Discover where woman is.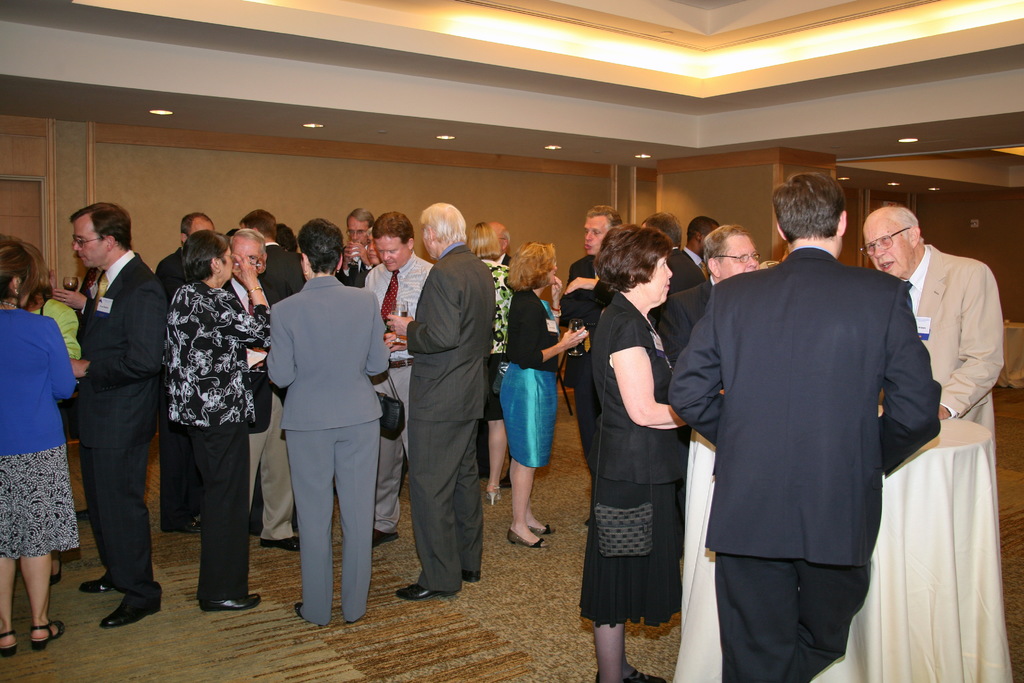
Discovered at locate(582, 206, 703, 682).
